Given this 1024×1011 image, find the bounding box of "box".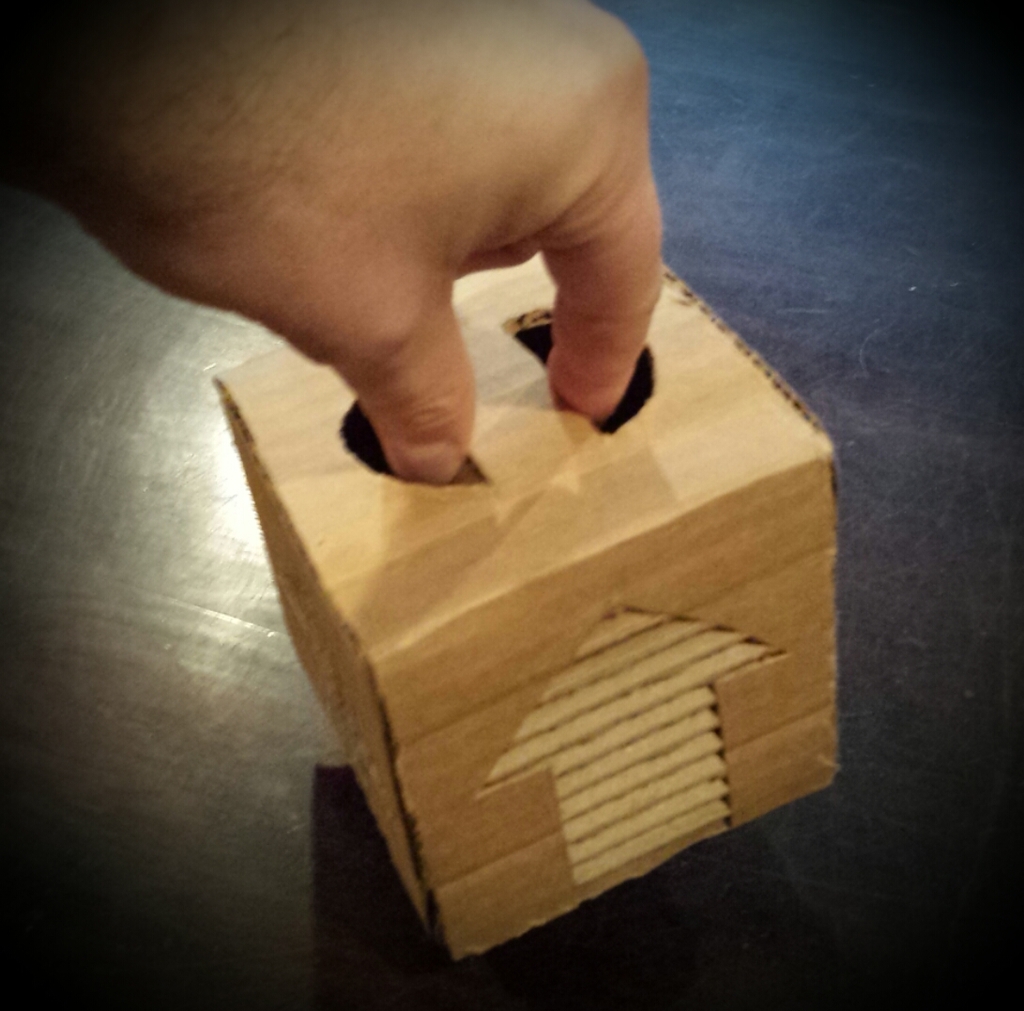
rect(221, 245, 843, 957).
